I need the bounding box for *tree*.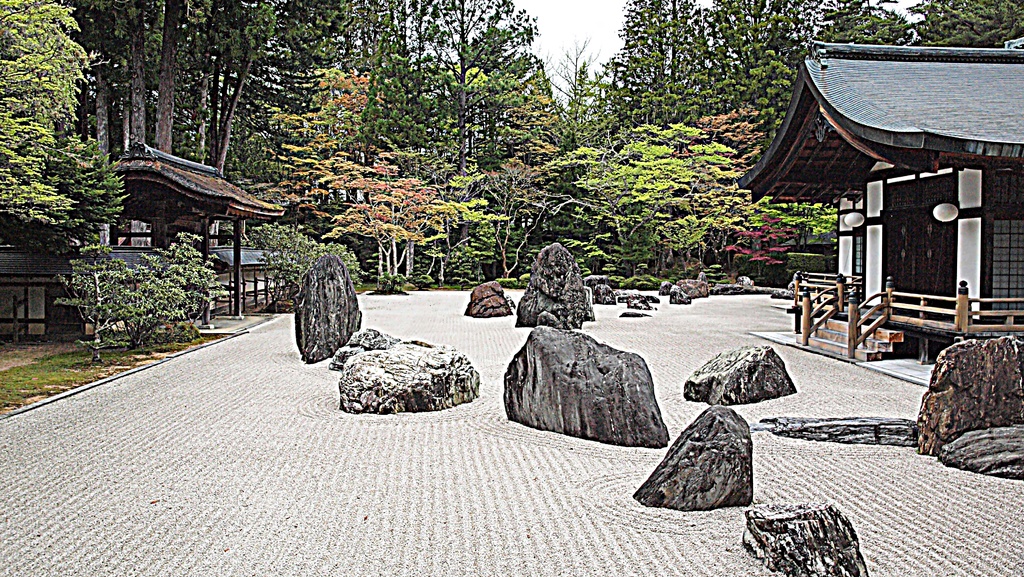
Here it is: 690,0,845,163.
